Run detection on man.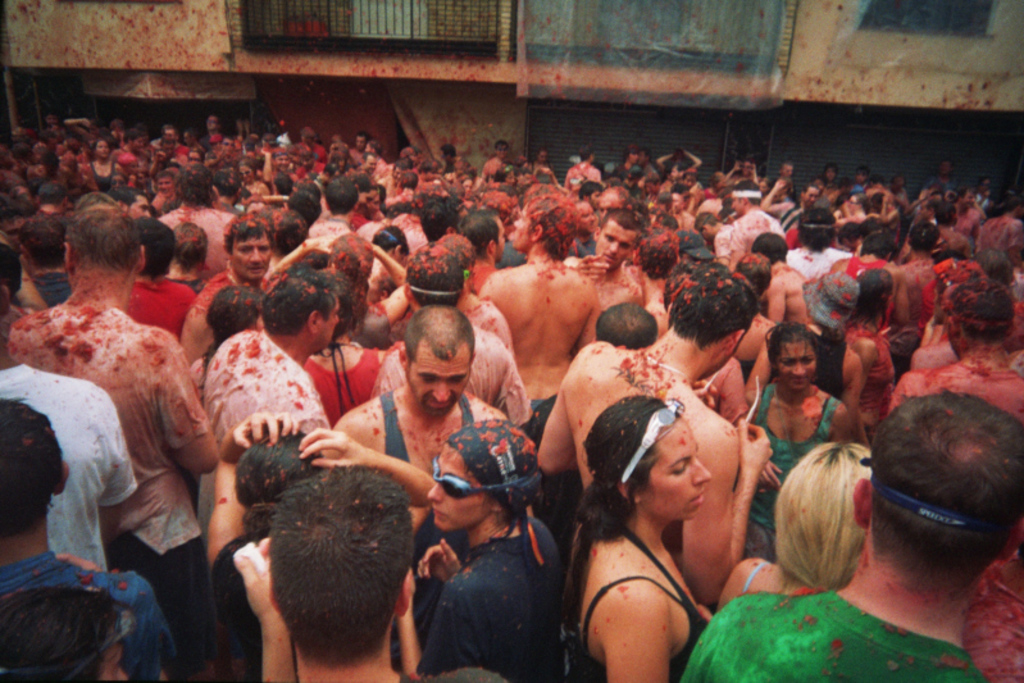
Result: BBox(675, 388, 1023, 682).
